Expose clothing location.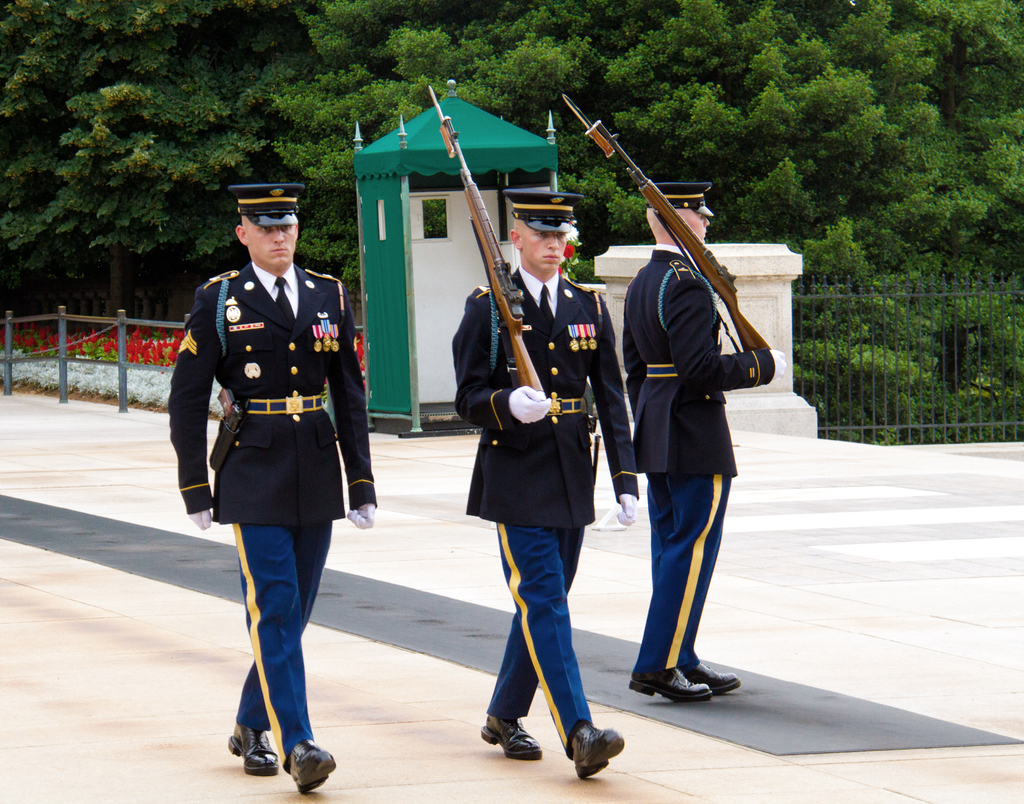
Exposed at region(452, 263, 641, 761).
